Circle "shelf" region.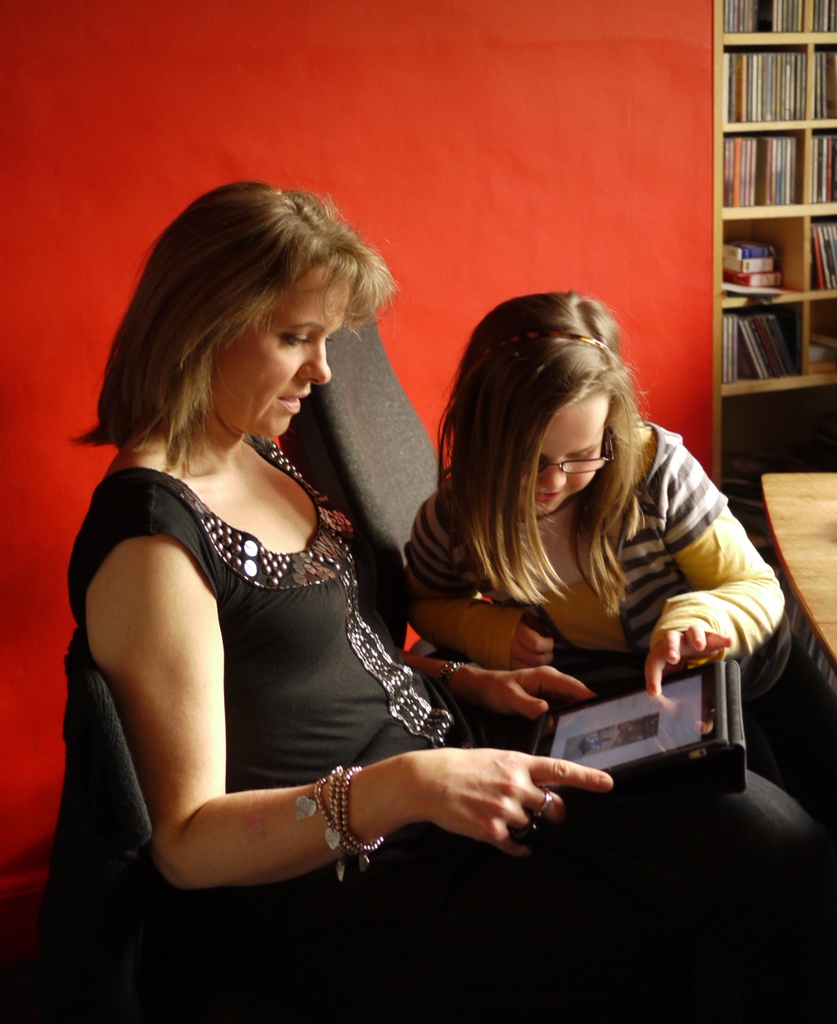
Region: 710, 0, 836, 512.
